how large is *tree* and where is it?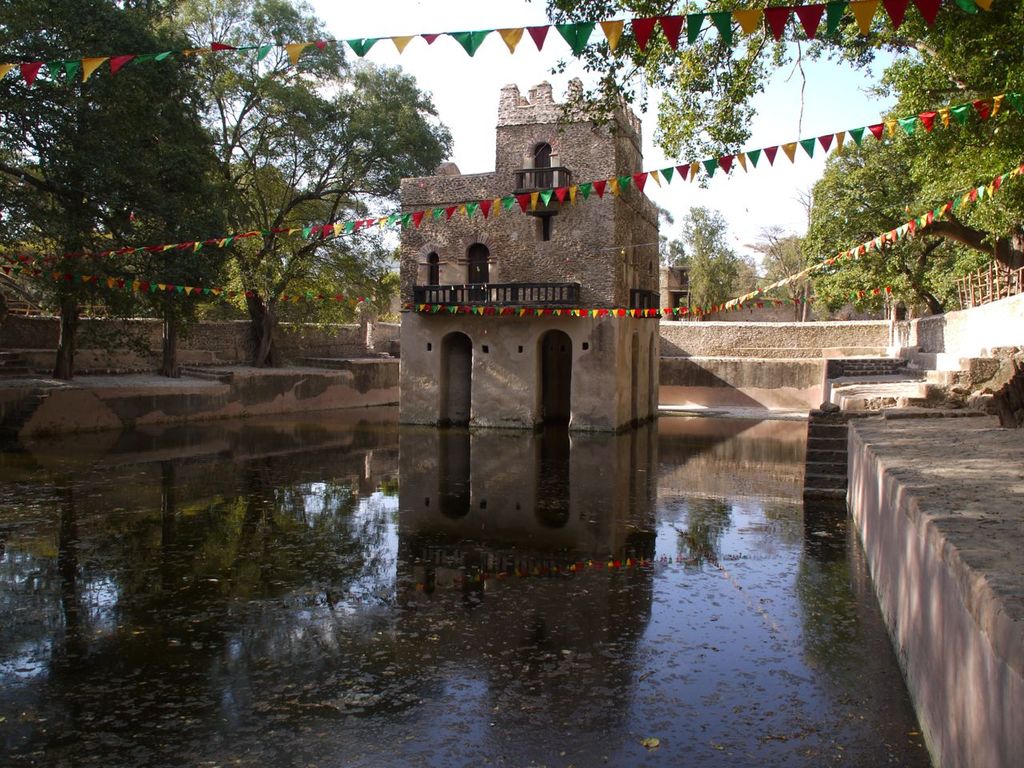
Bounding box: <bbox>685, 201, 733, 261</bbox>.
